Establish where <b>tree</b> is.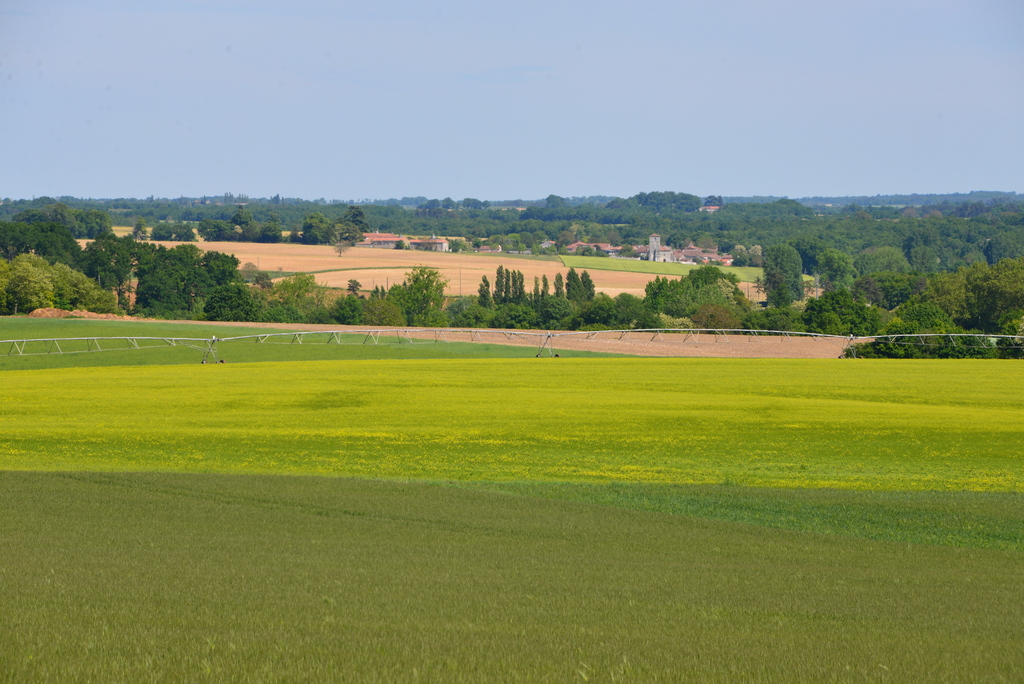
Established at [x1=262, y1=210, x2=365, y2=244].
